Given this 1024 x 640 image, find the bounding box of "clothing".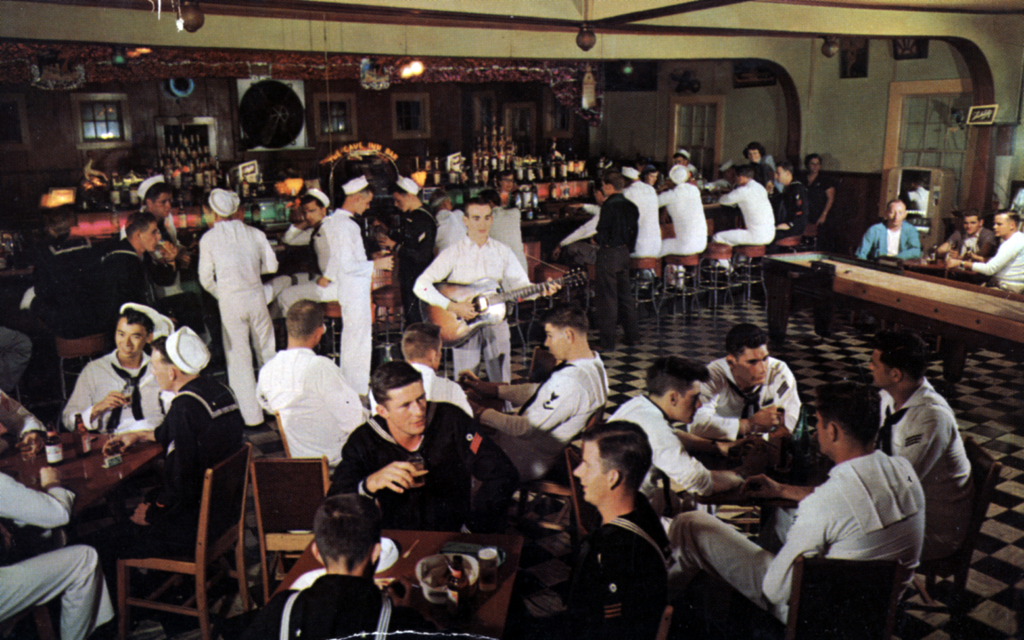
{"left": 778, "top": 172, "right": 811, "bottom": 238}.
